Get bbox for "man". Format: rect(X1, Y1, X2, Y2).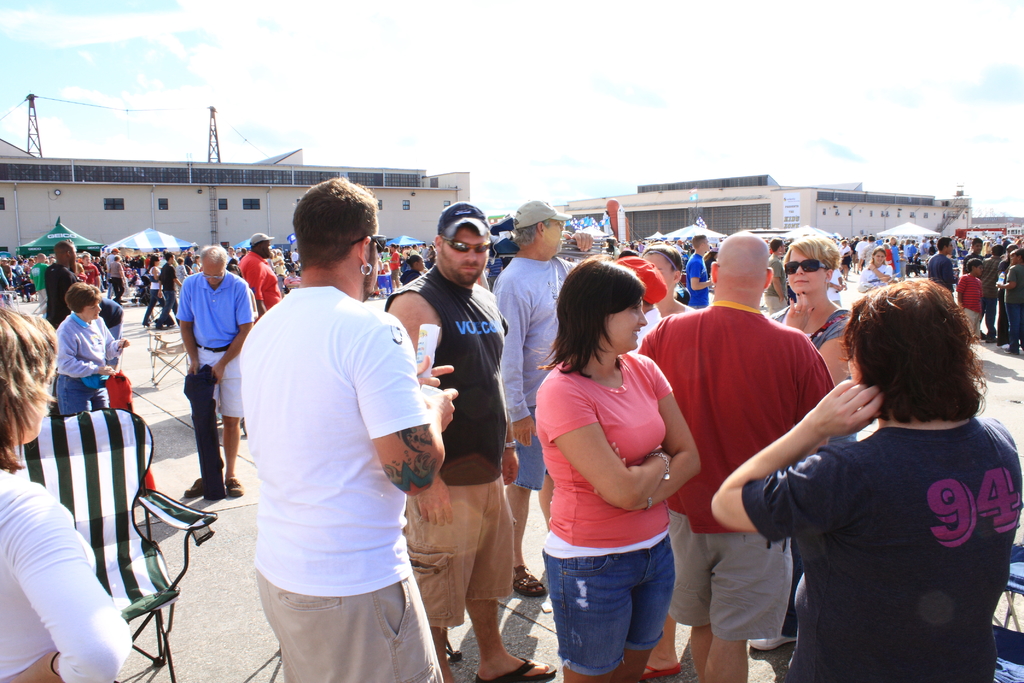
rect(97, 292, 120, 372).
